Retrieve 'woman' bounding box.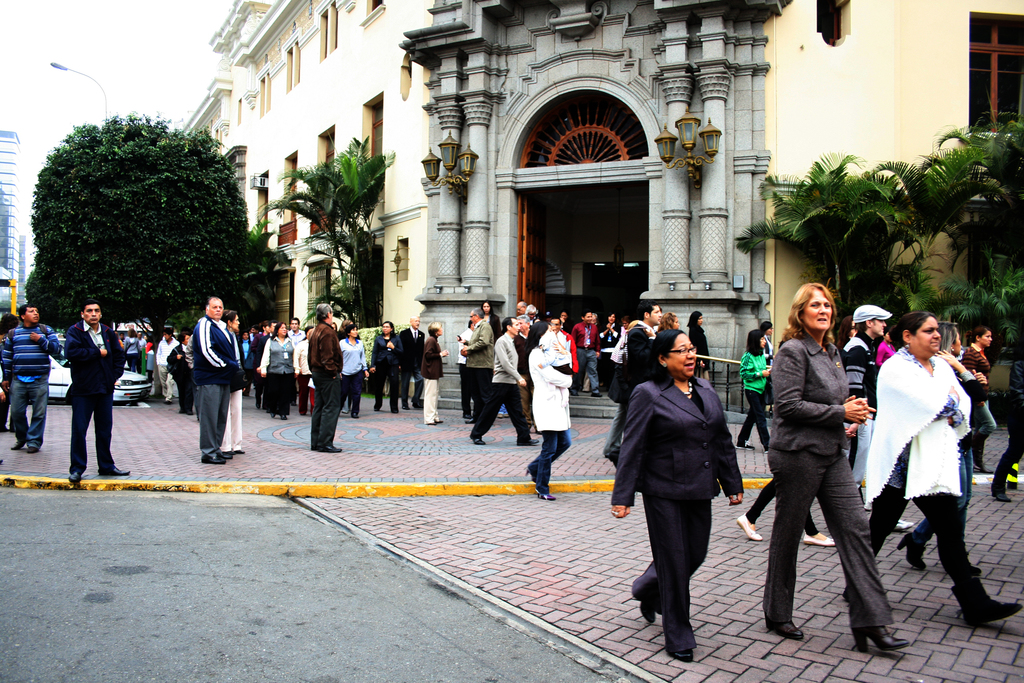
Bounding box: (840,308,1023,625).
